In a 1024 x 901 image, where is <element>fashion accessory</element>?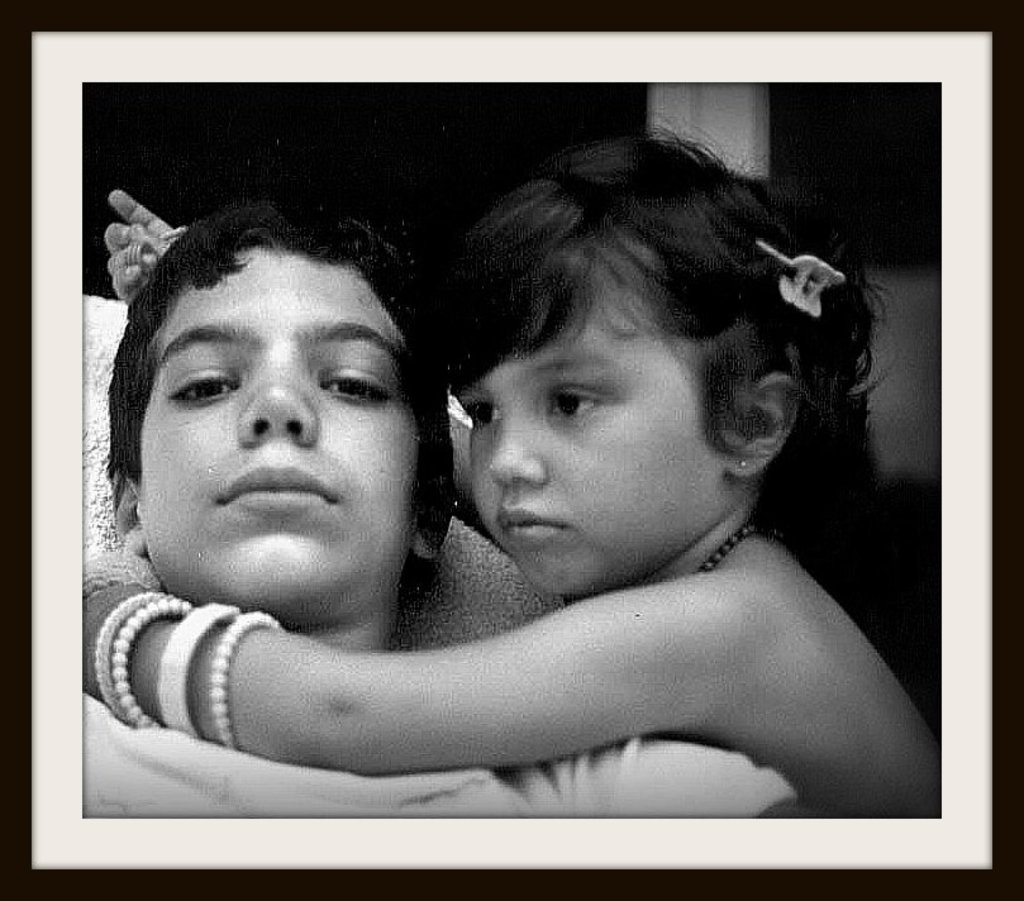
bbox=[737, 458, 751, 471].
